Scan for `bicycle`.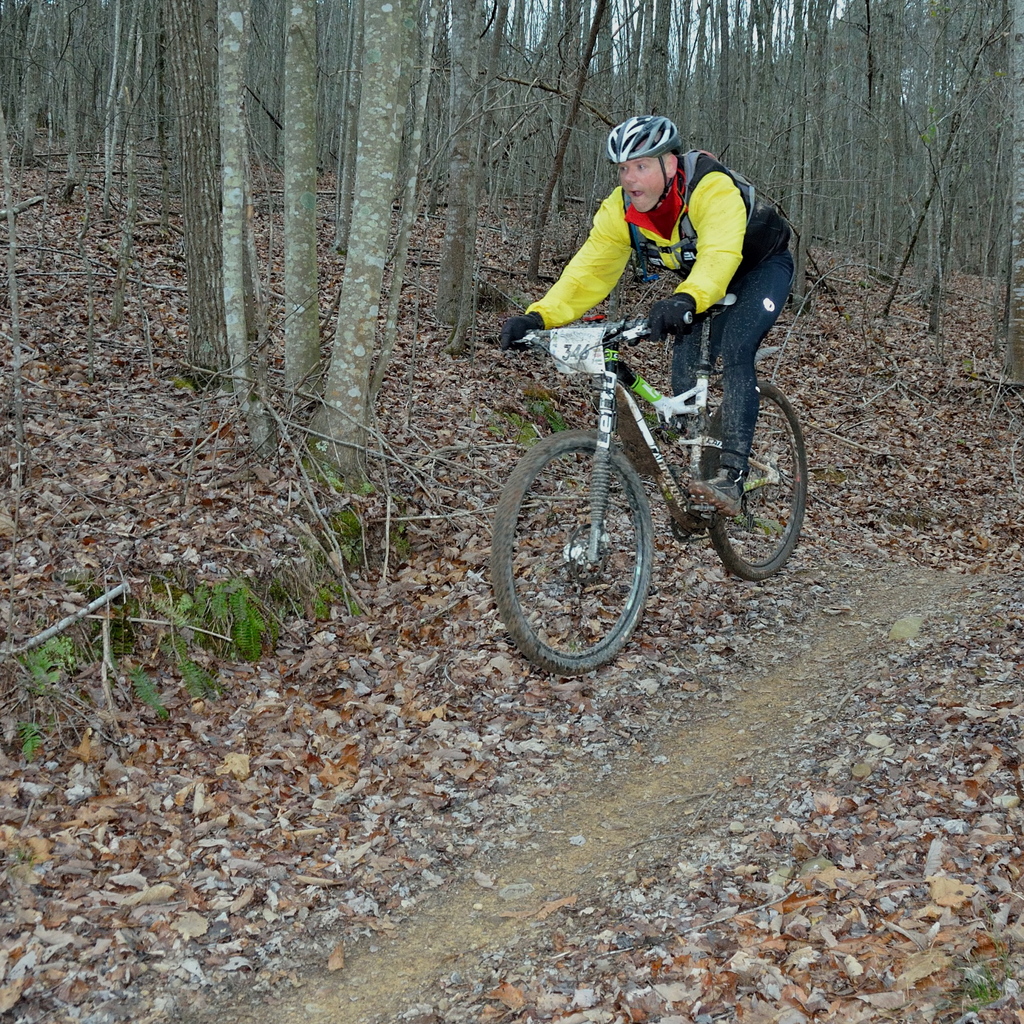
Scan result: (left=493, top=275, right=824, bottom=664).
